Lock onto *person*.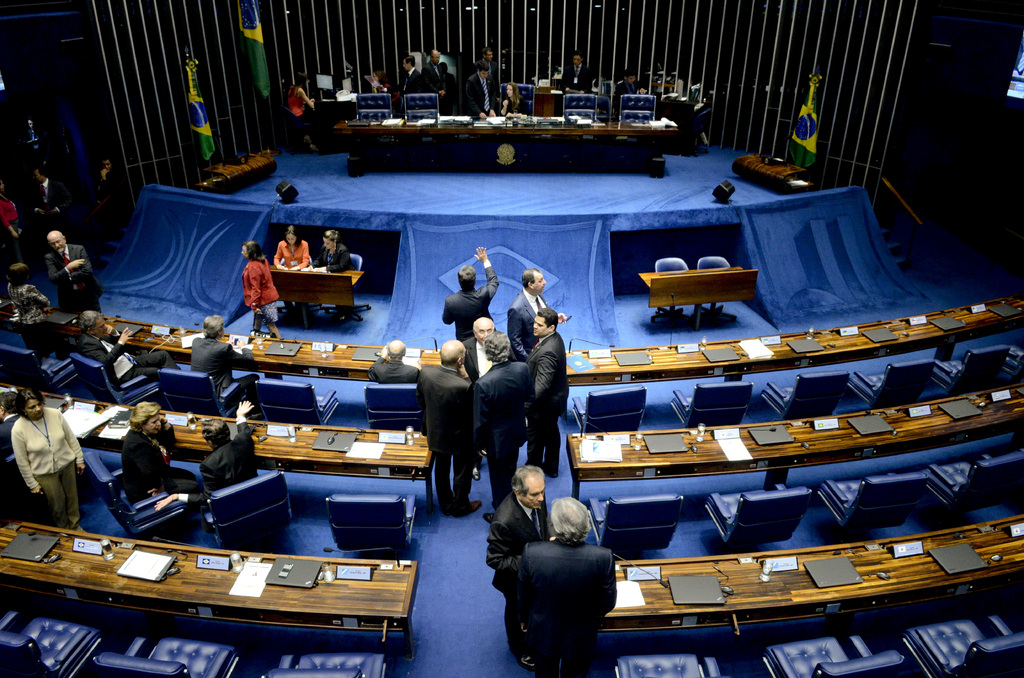
Locked: [x1=0, y1=177, x2=24, y2=260].
